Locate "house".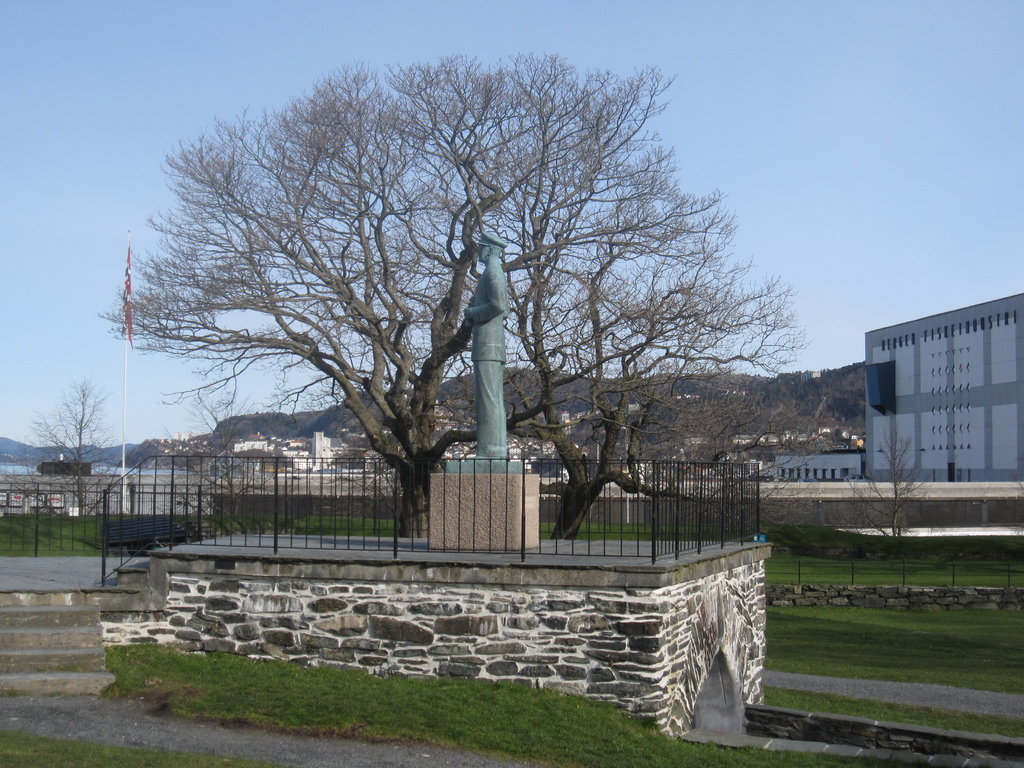
Bounding box: l=859, t=286, r=1023, b=483.
